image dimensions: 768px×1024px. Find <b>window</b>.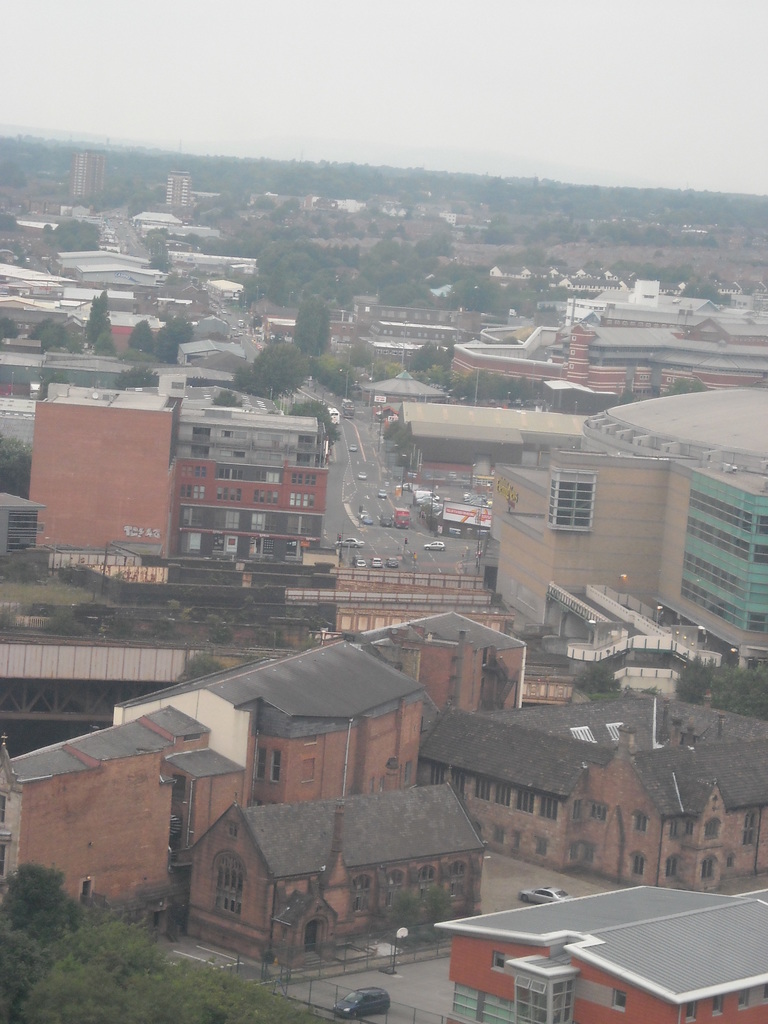
{"left": 448, "top": 867, "right": 465, "bottom": 900}.
